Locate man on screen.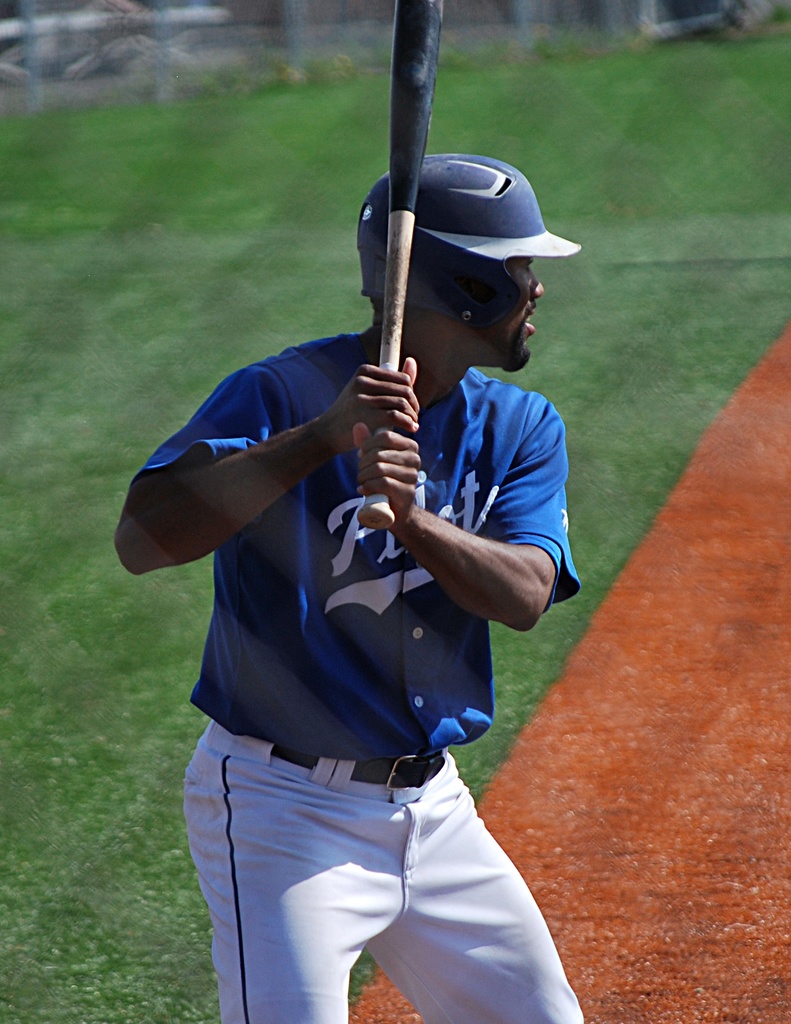
On screen at {"left": 135, "top": 112, "right": 616, "bottom": 1023}.
